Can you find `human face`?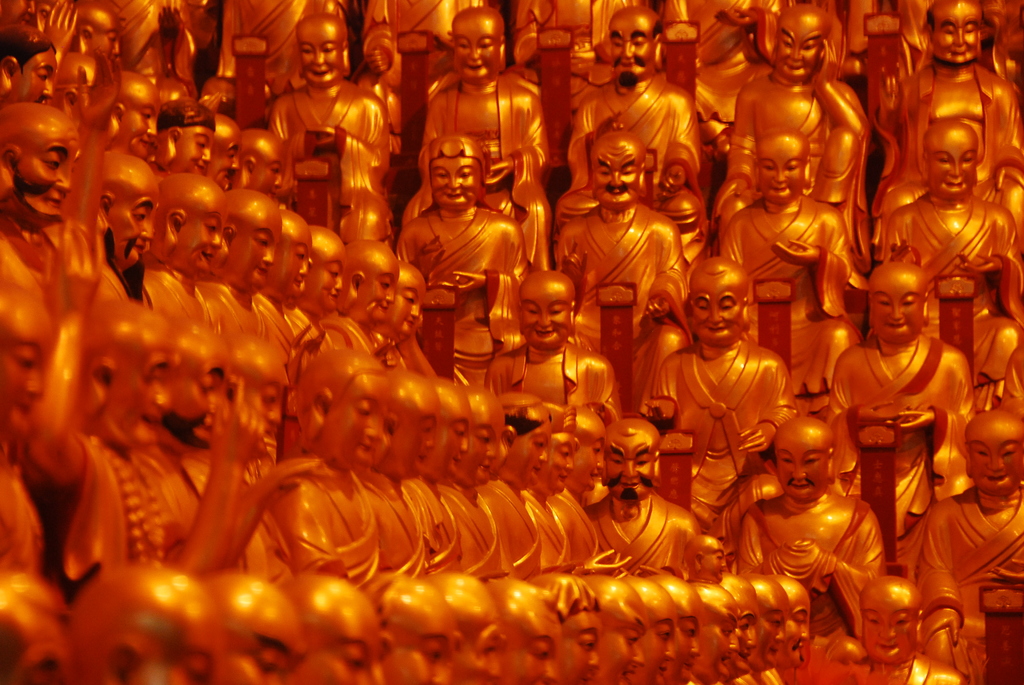
Yes, bounding box: 592,138,641,207.
